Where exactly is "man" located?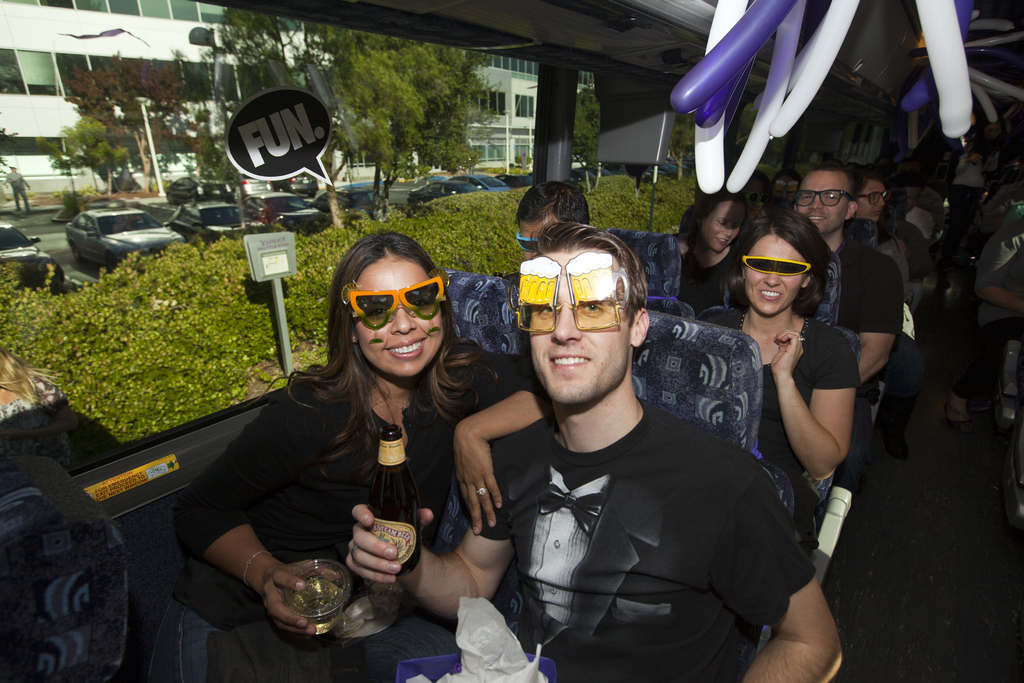
Its bounding box is bbox=(4, 167, 34, 215).
